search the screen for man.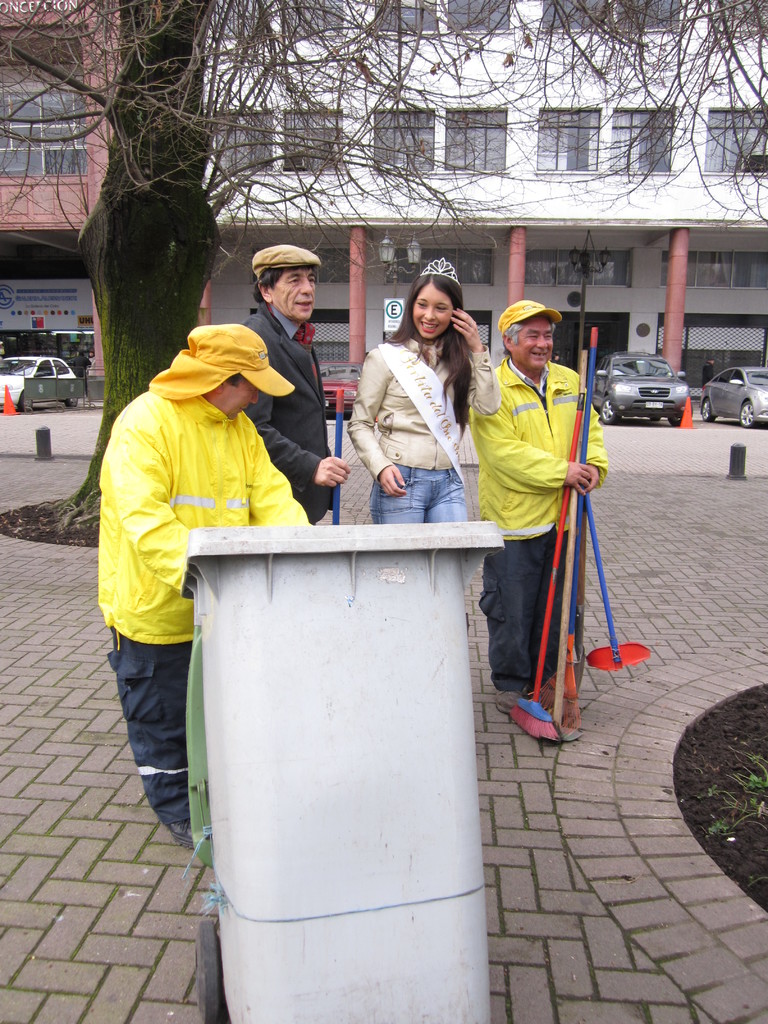
Found at x1=92 y1=317 x2=315 y2=857.
